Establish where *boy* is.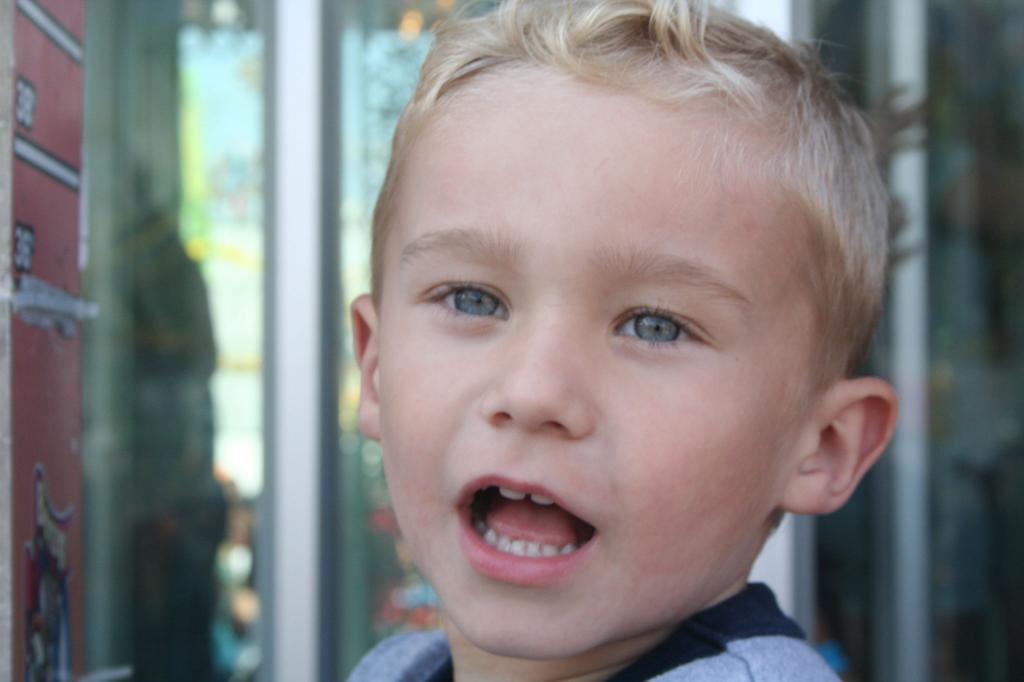
Established at Rect(266, 23, 949, 681).
